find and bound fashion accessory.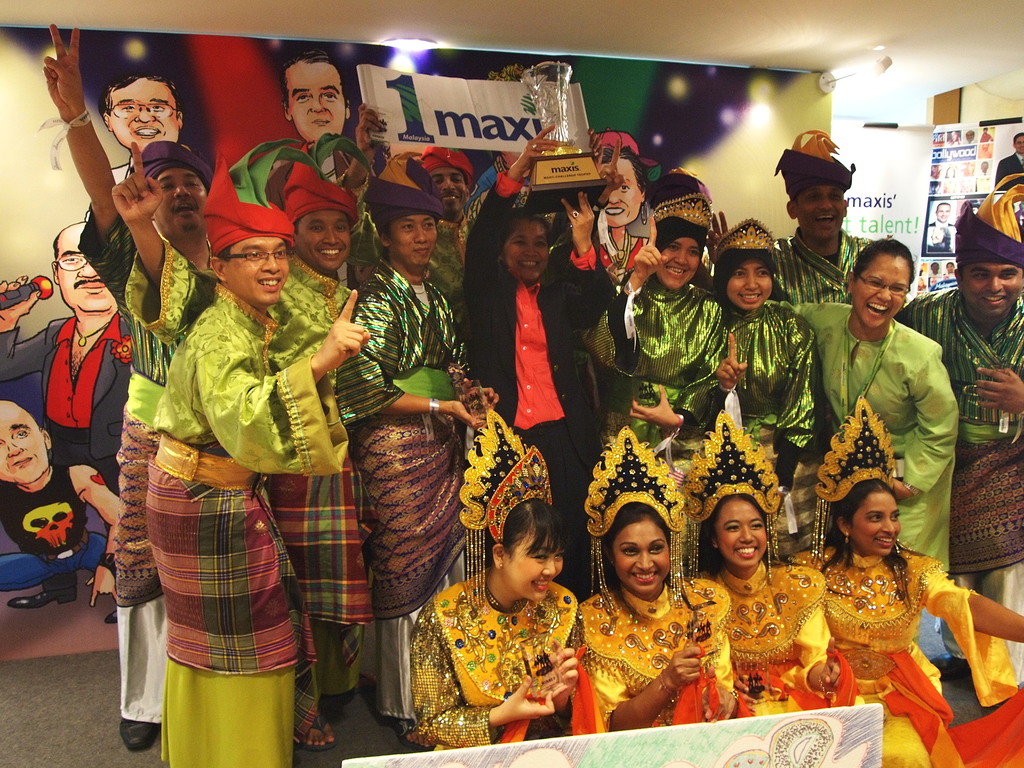
Bound: box=[128, 141, 214, 191].
